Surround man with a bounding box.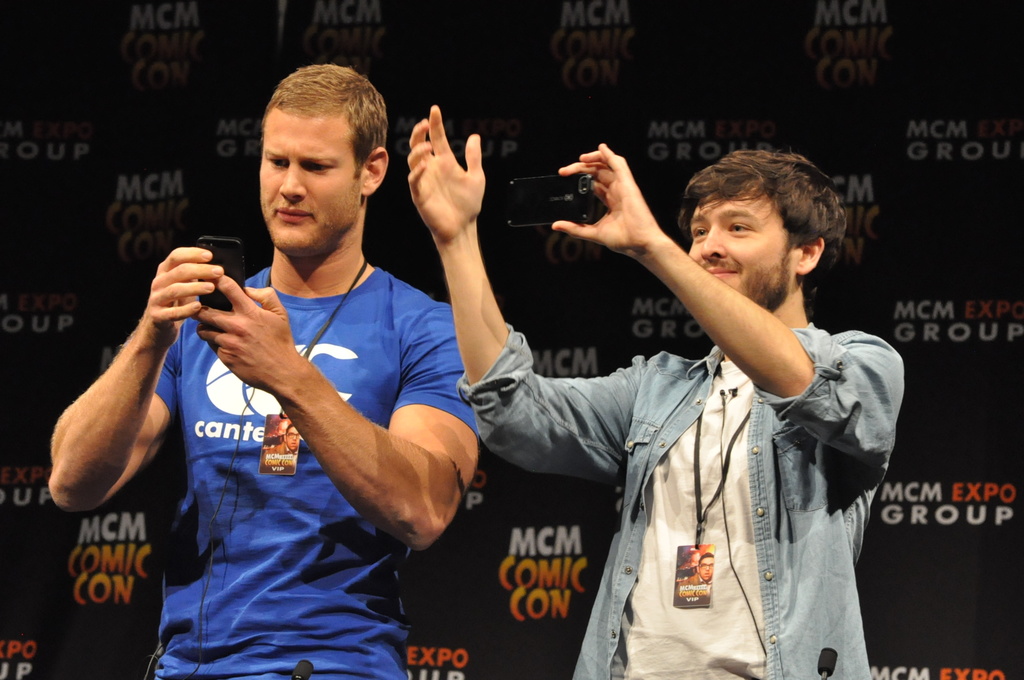
x1=695 y1=549 x2=715 y2=589.
